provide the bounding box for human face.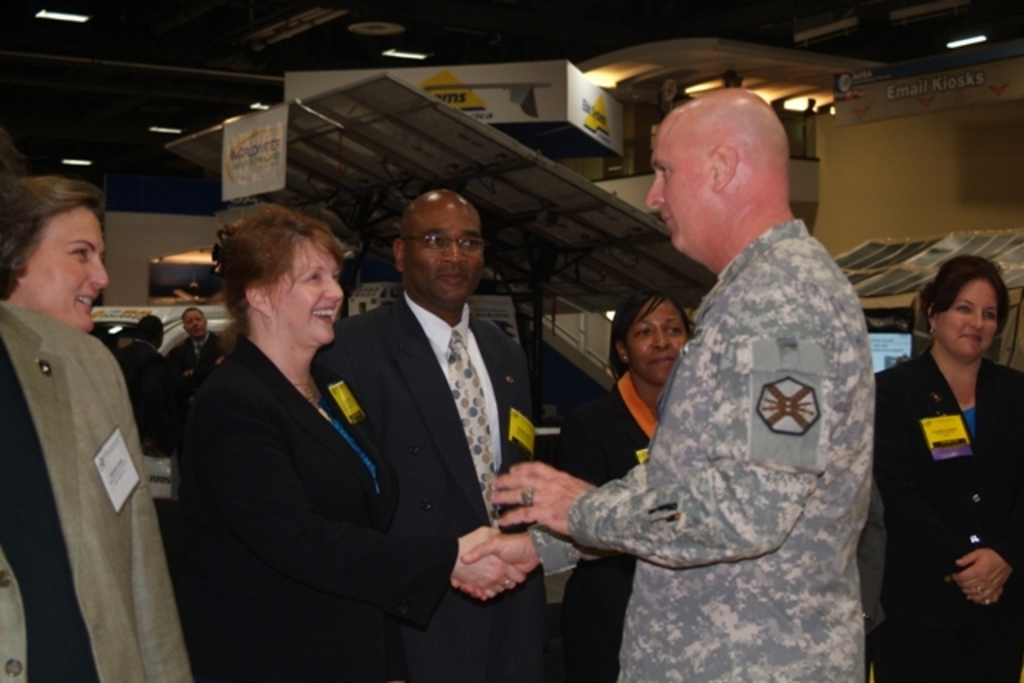
BBox(405, 208, 490, 302).
